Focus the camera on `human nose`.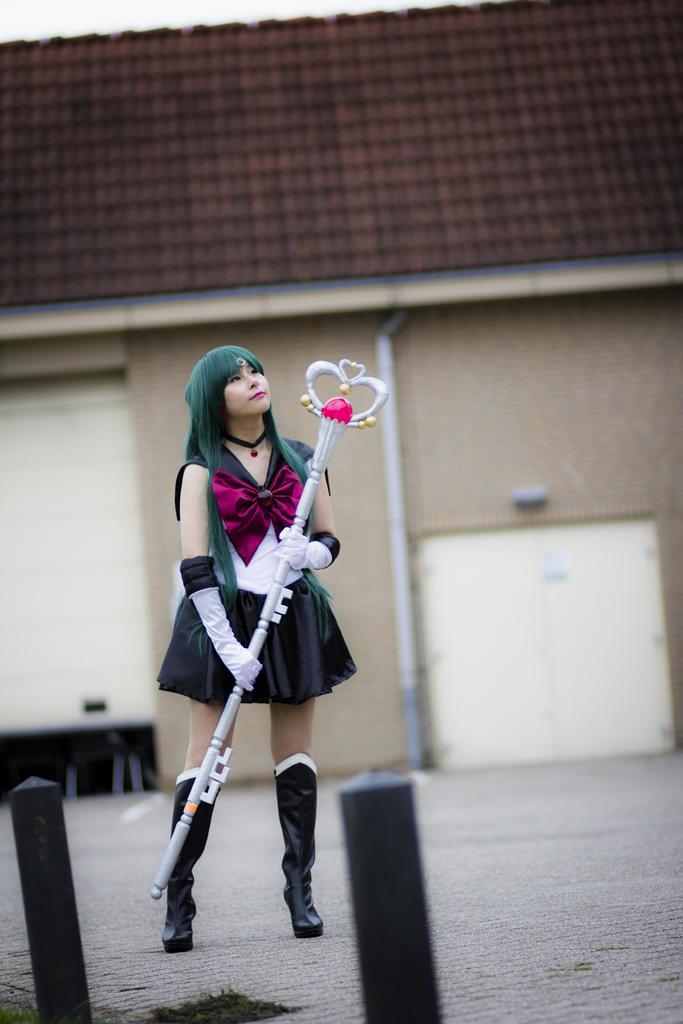
Focus region: detection(247, 373, 261, 388).
